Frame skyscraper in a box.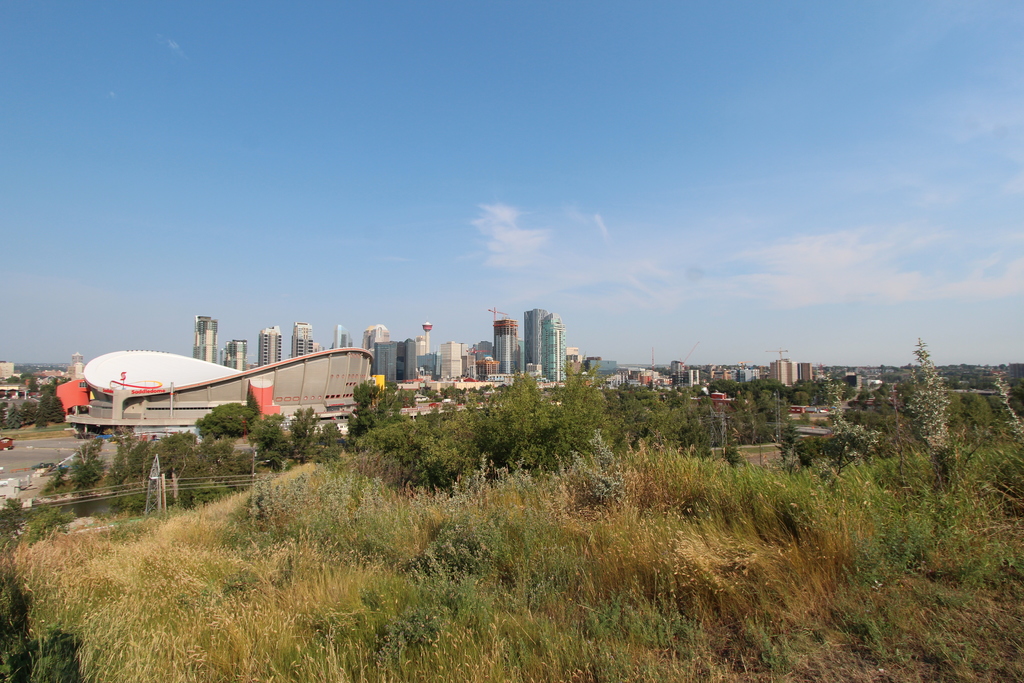
<bbox>800, 359, 816, 381</bbox>.
